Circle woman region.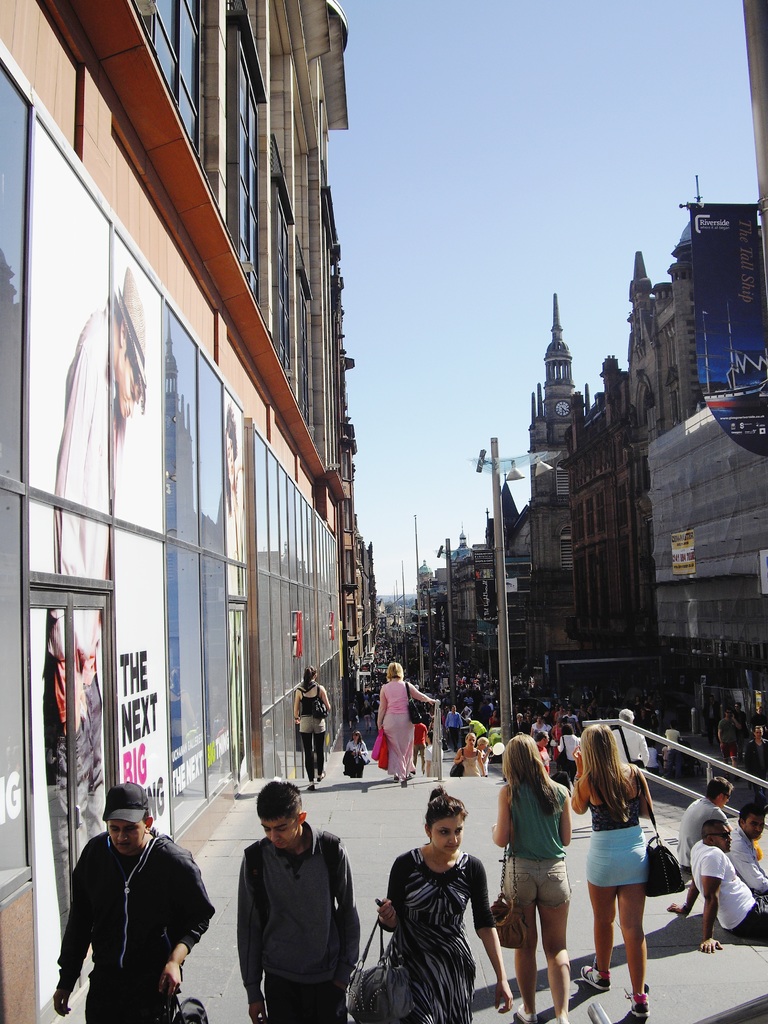
Region: select_region(456, 732, 481, 774).
